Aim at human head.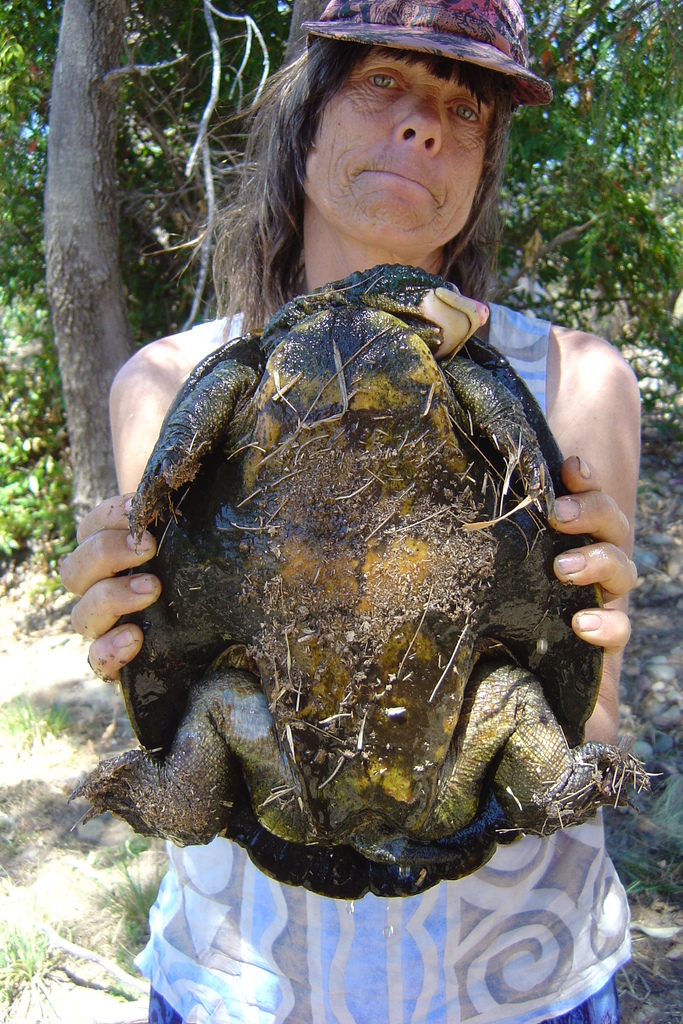
Aimed at (249,13,548,259).
